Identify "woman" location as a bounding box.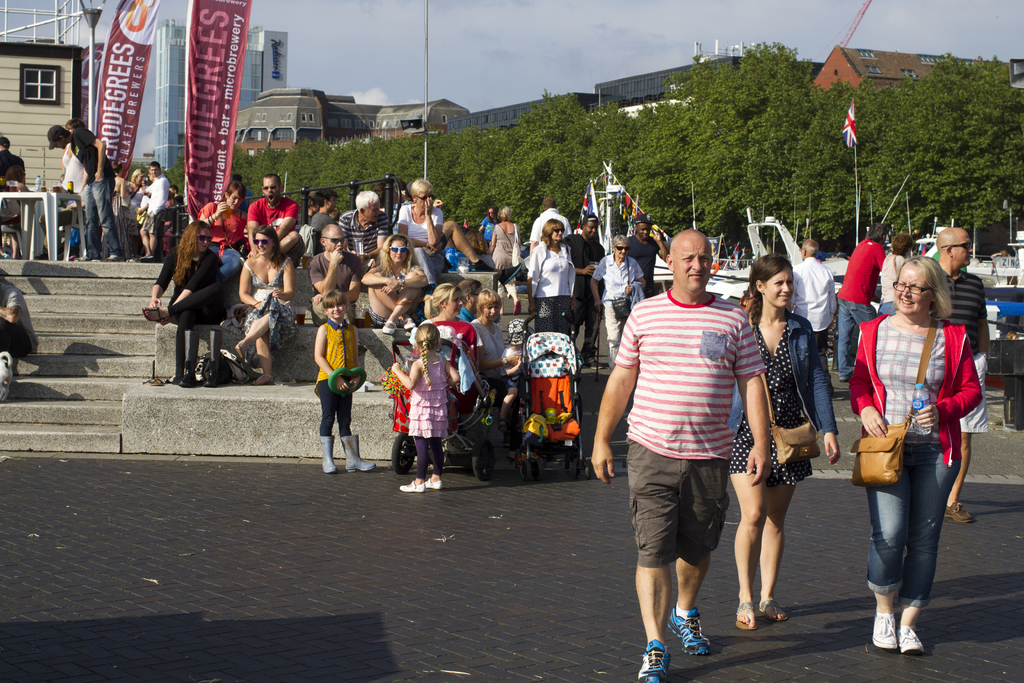
crop(196, 181, 246, 277).
